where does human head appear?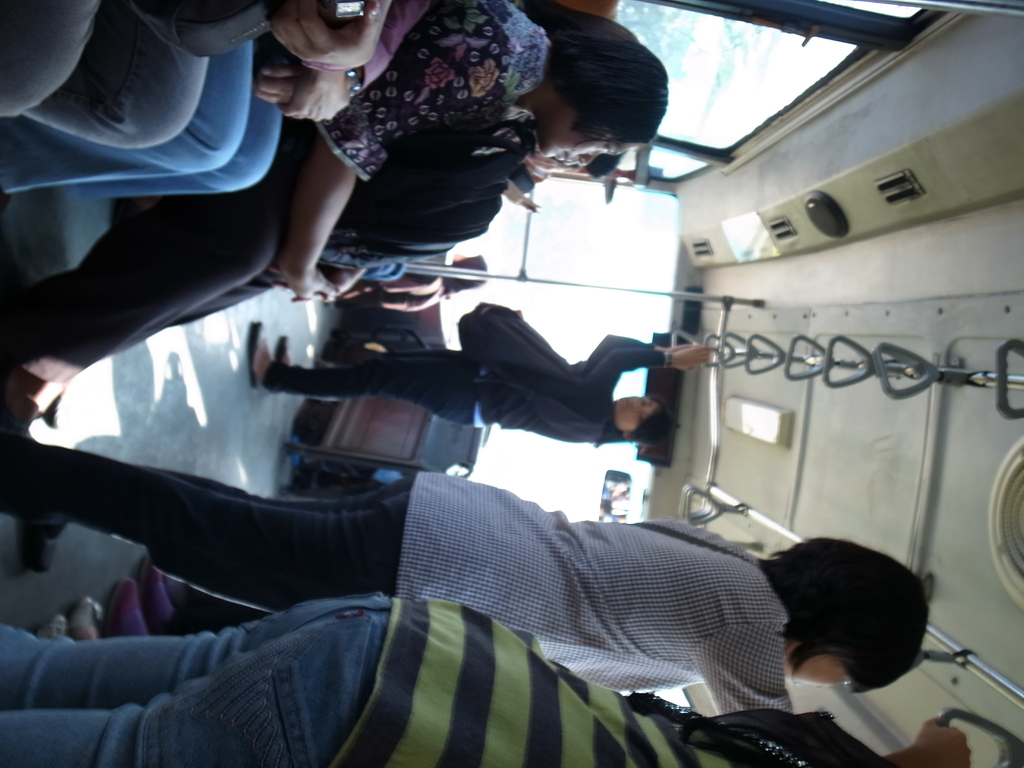
Appears at [x1=616, y1=399, x2=674, y2=445].
